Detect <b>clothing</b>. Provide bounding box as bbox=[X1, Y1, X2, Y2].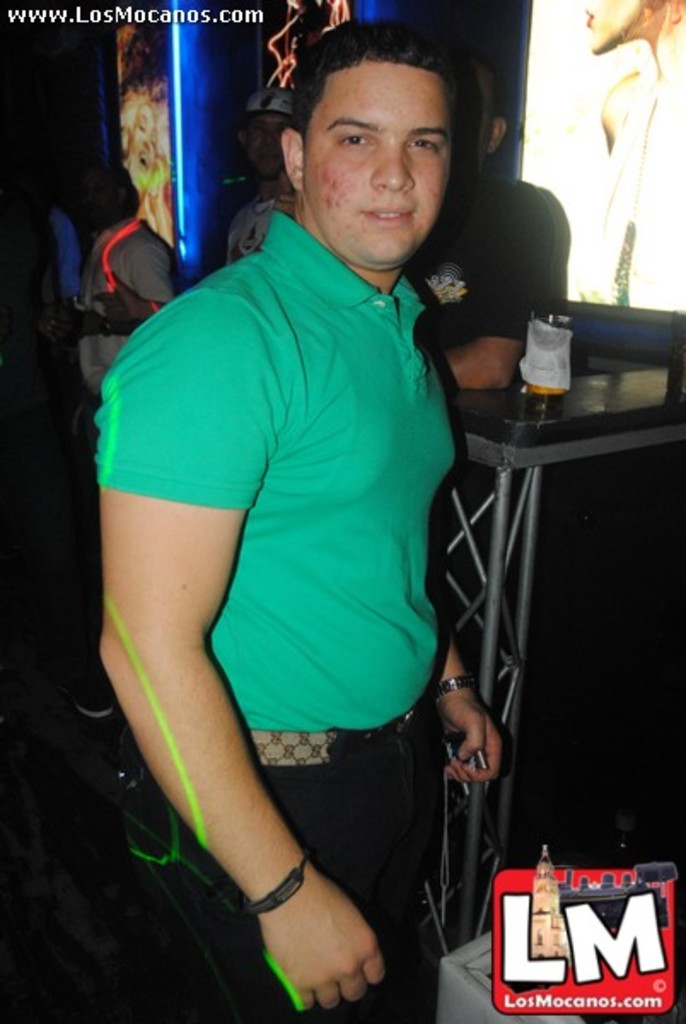
bbox=[78, 210, 169, 428].
